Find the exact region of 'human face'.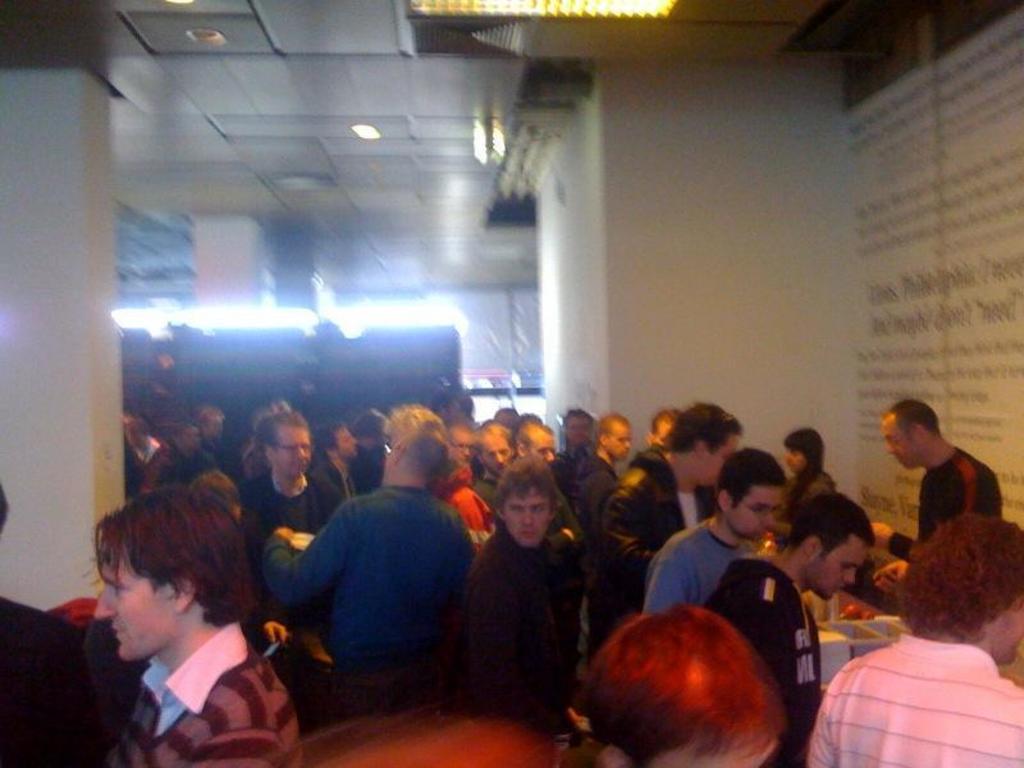
Exact region: {"left": 454, "top": 431, "right": 472, "bottom": 465}.
